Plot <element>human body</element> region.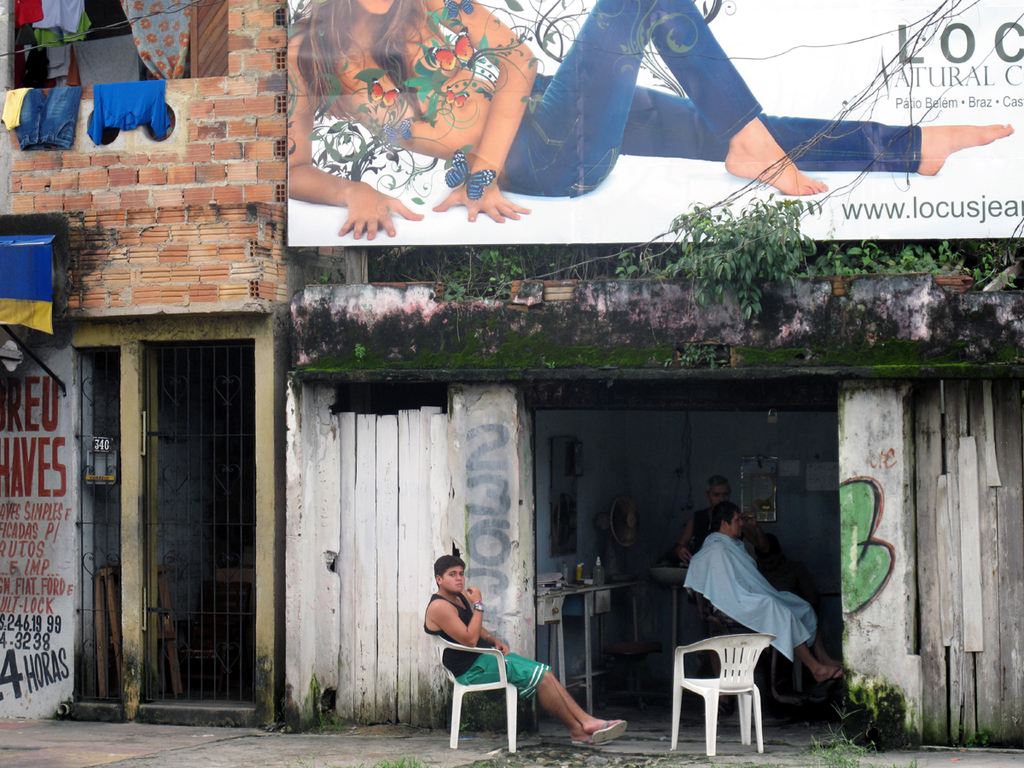
Plotted at 432 578 600 742.
